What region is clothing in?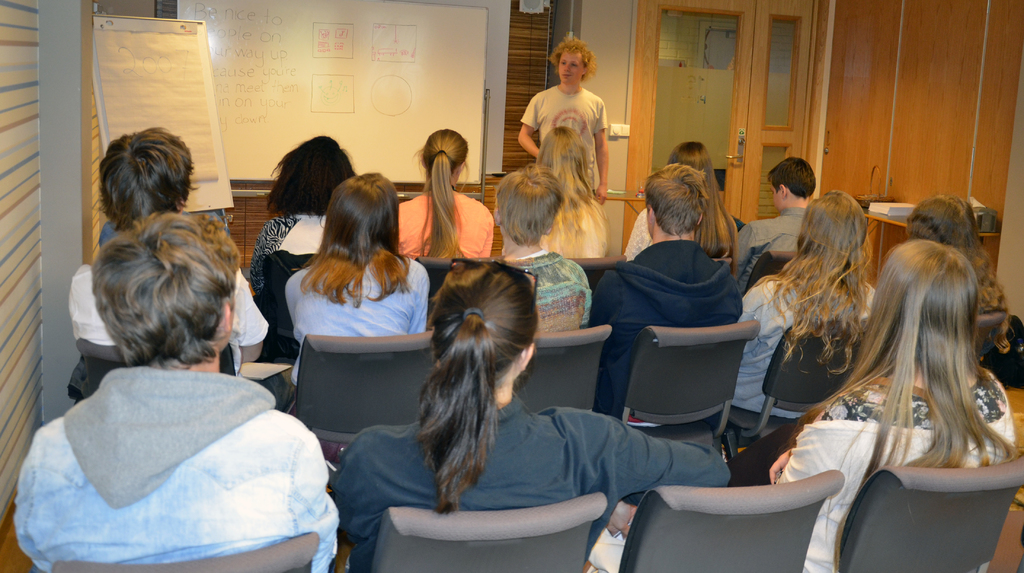
pyautogui.locateOnScreen(603, 247, 745, 419).
